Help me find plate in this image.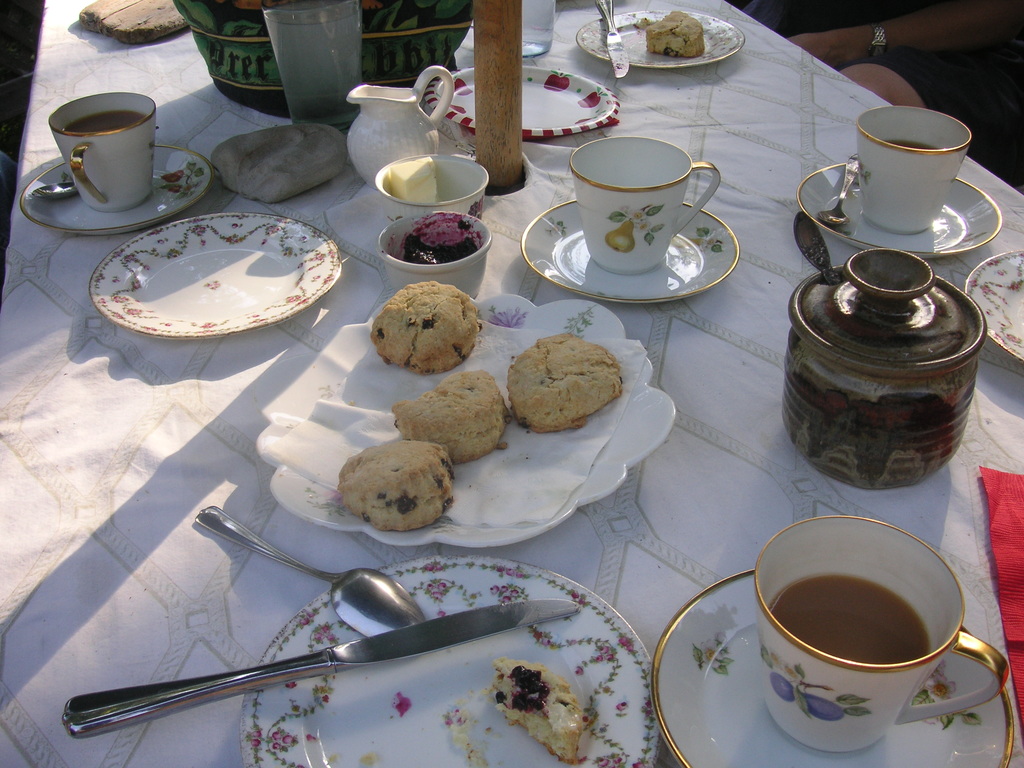
Found it: box=[13, 137, 219, 239].
